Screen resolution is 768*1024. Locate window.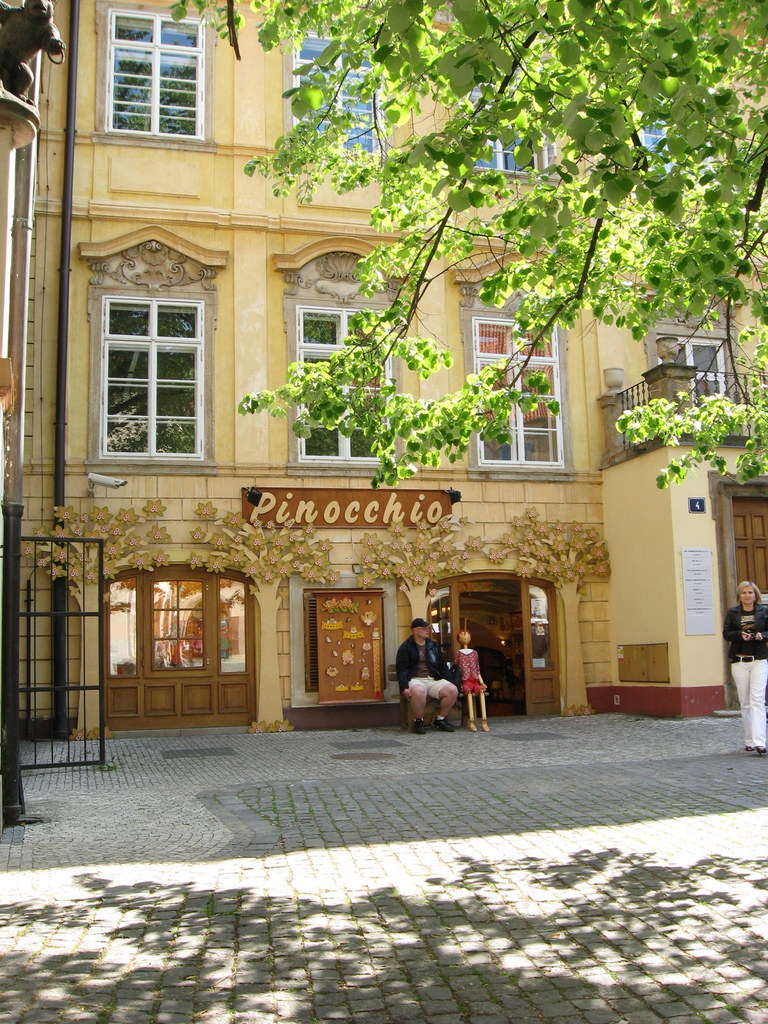
305/588/387/697.
